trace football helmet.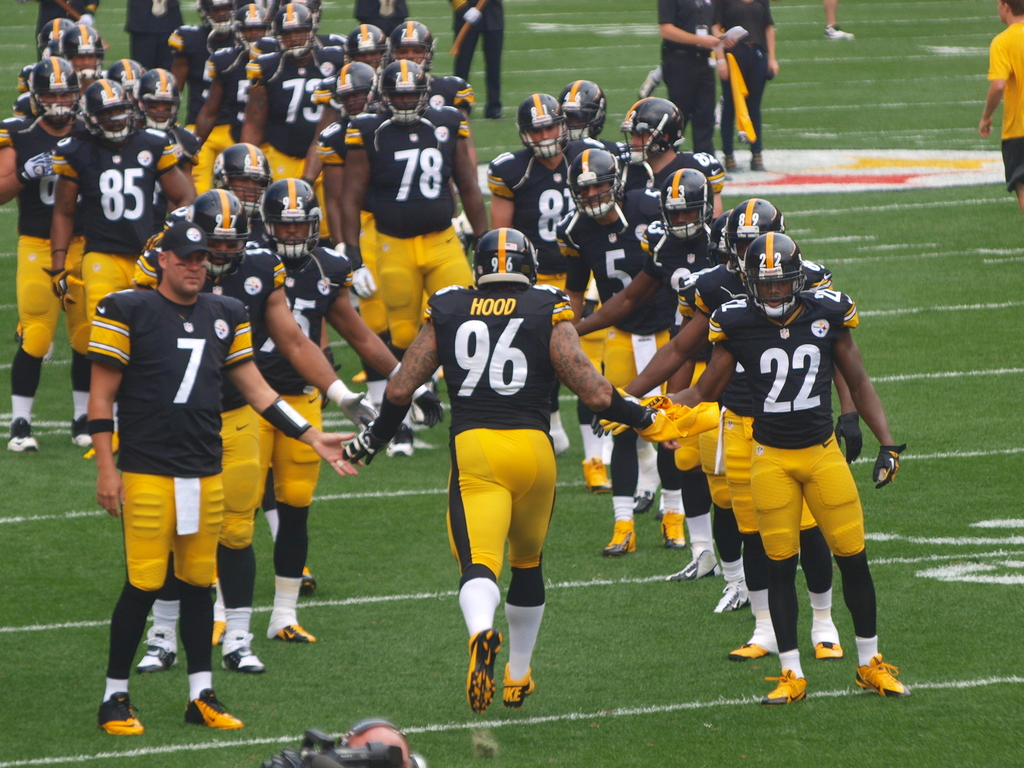
Traced to 559 83 607 140.
